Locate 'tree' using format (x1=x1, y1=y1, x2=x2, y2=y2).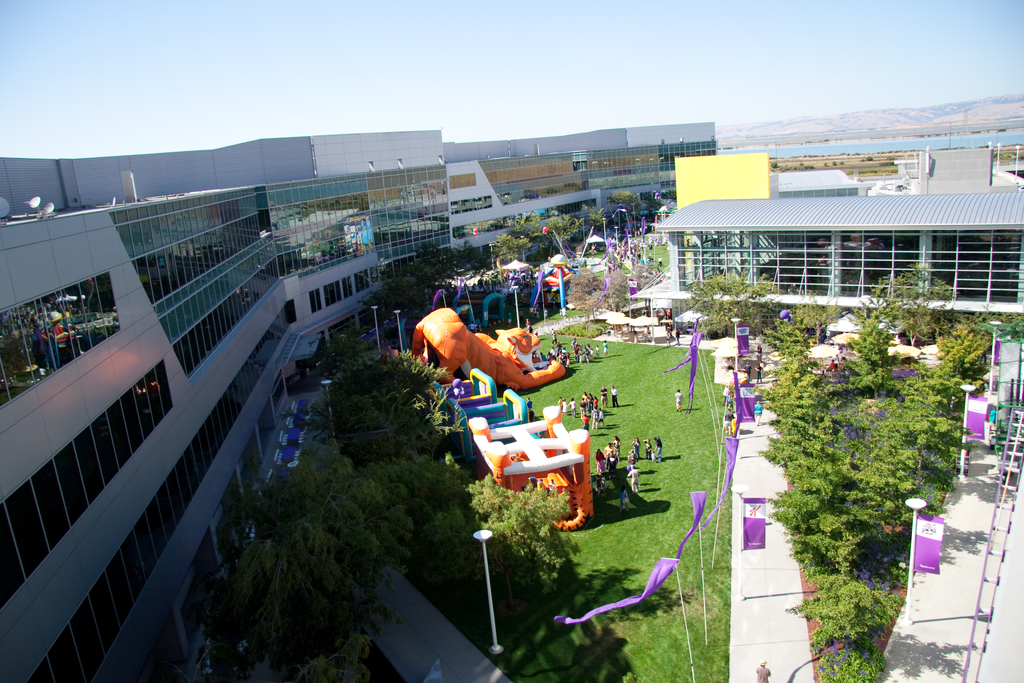
(x1=453, y1=484, x2=573, y2=621).
